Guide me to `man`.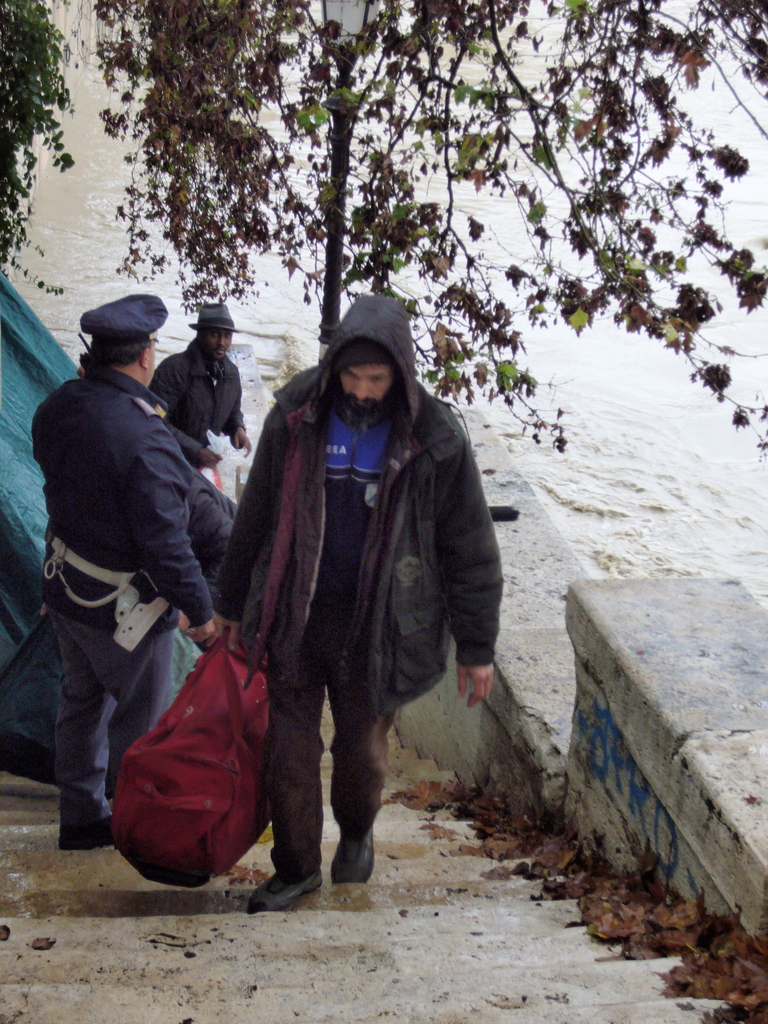
Guidance: 208/292/504/915.
